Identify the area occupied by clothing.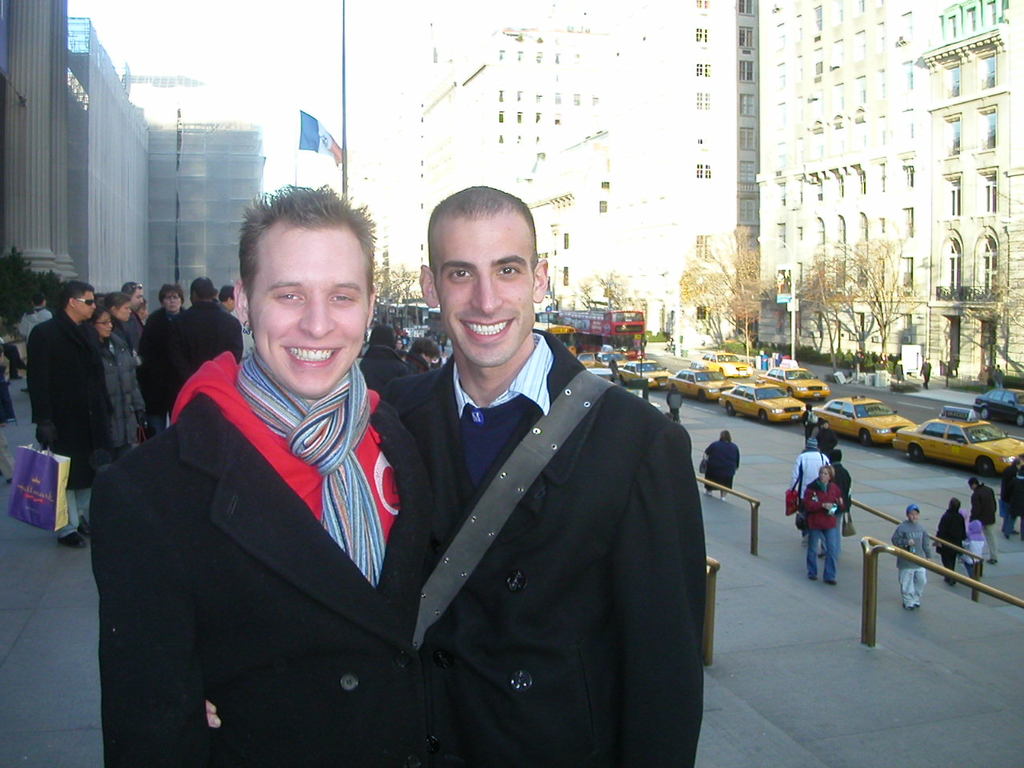
Area: box=[380, 328, 706, 767].
